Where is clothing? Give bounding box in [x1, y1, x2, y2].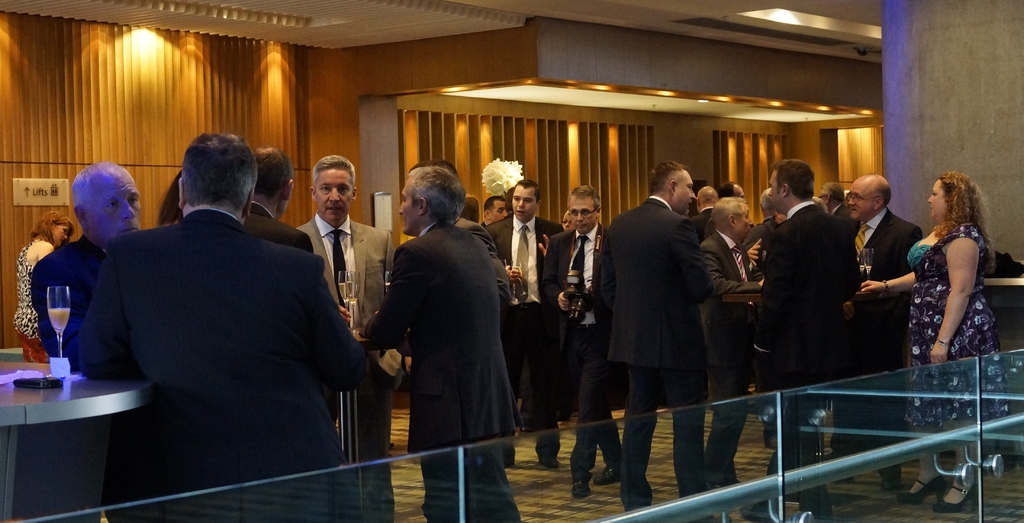
[838, 193, 915, 446].
